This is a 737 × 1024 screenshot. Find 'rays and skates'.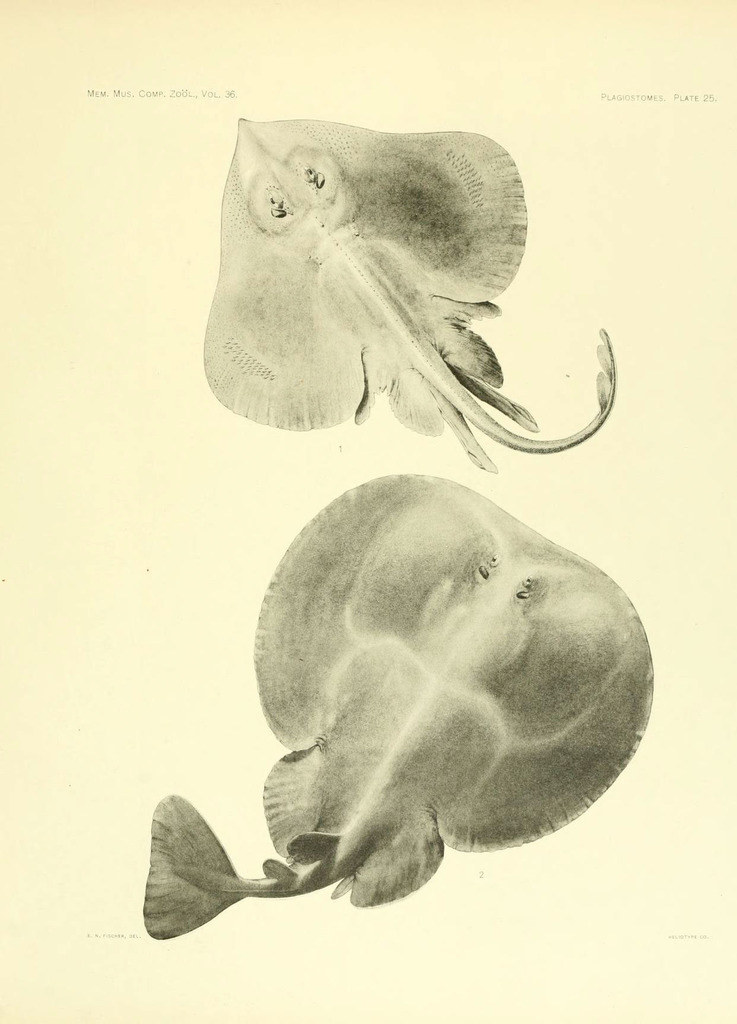
Bounding box: 208:90:594:483.
